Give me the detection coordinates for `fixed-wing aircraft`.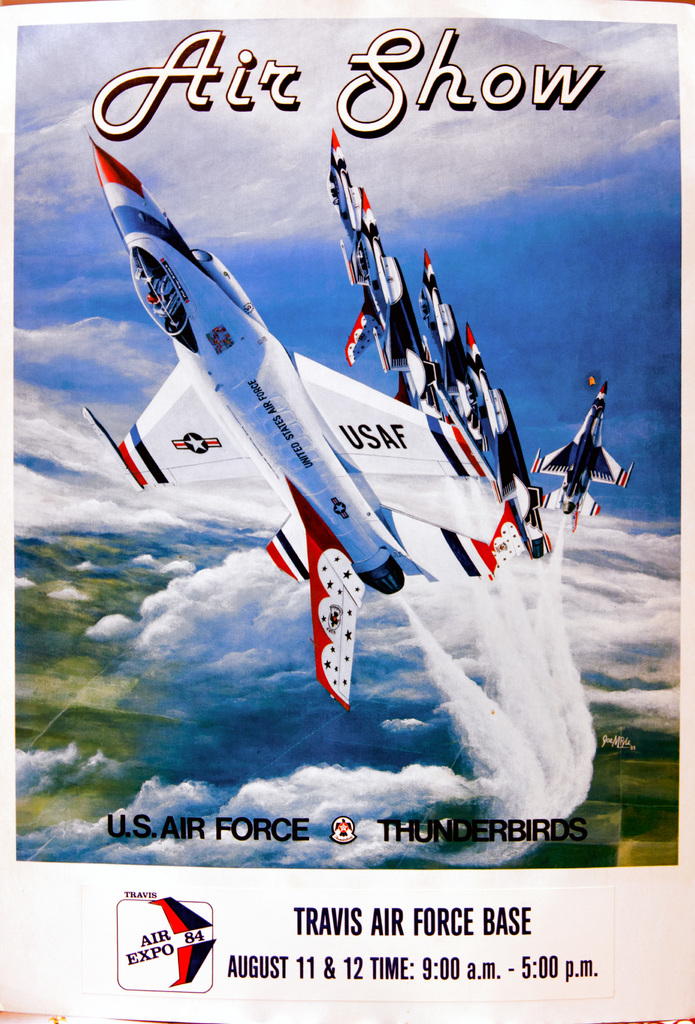
pyautogui.locateOnScreen(531, 375, 638, 527).
